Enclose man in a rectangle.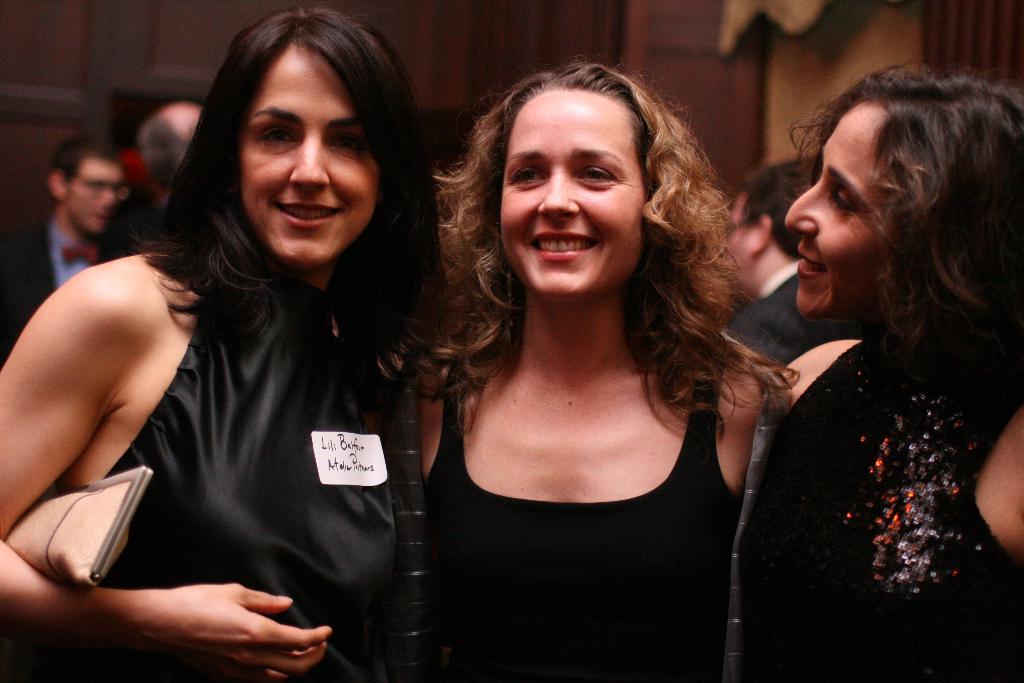
detection(97, 103, 201, 265).
